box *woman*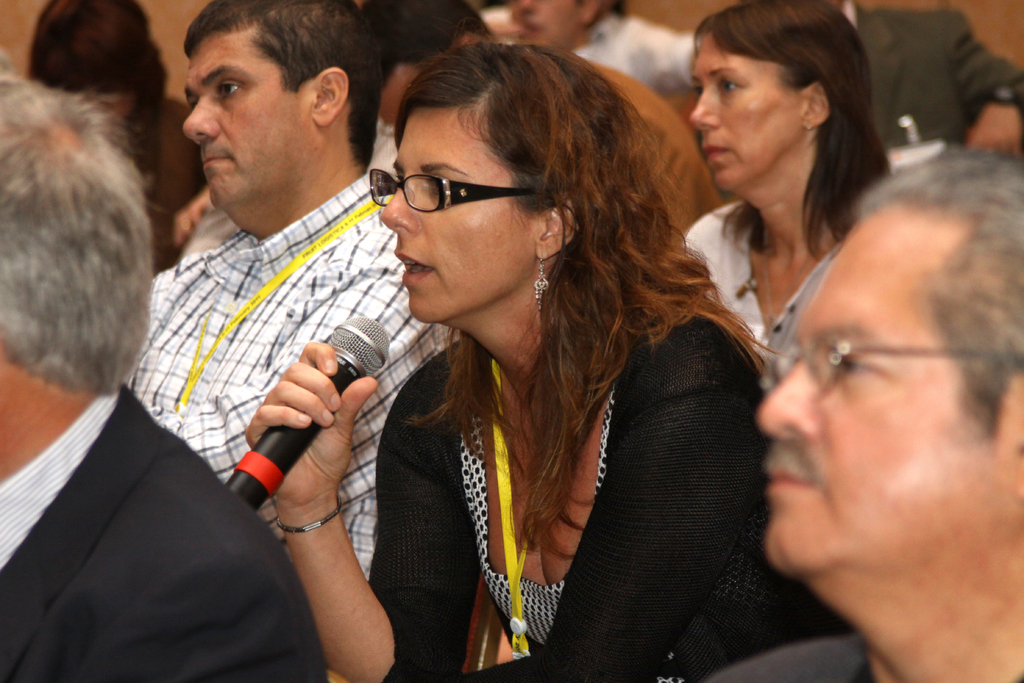
0/63/327/682
